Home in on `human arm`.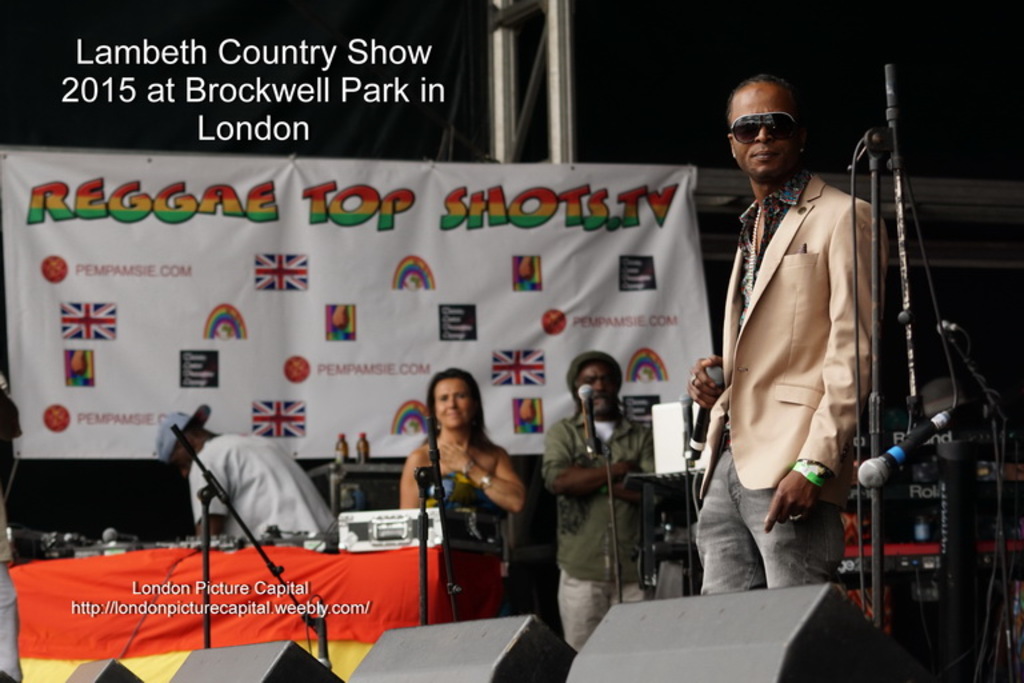
Homed in at rect(763, 196, 892, 530).
